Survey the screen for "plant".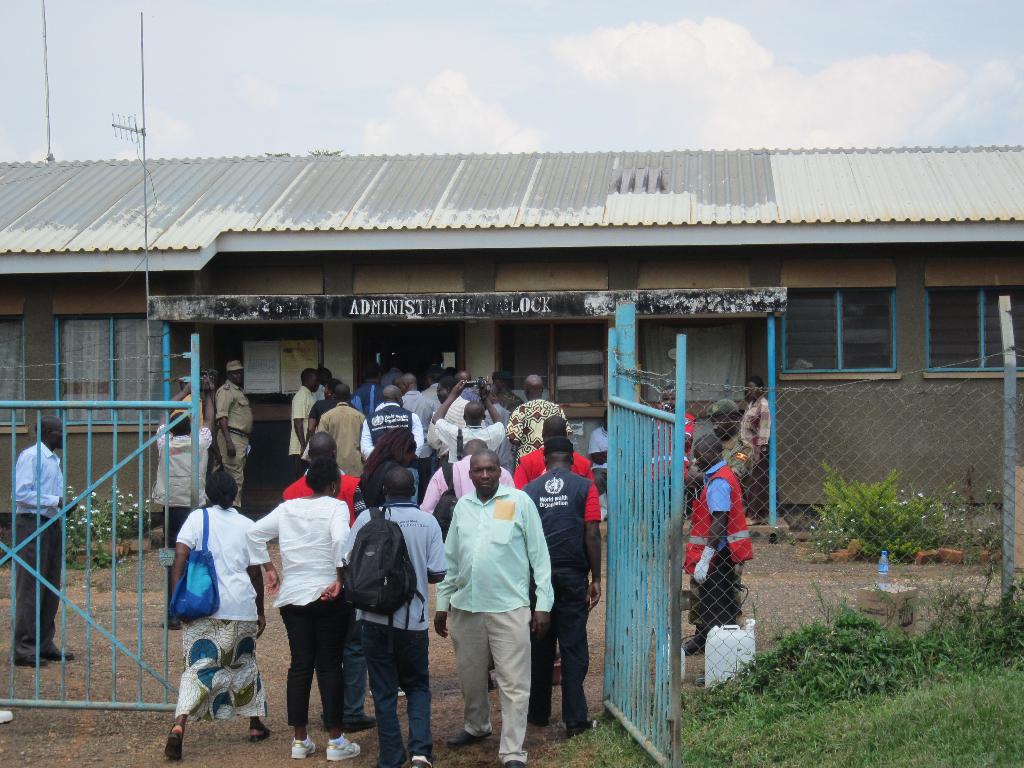
Survey found: box=[61, 486, 157, 572].
